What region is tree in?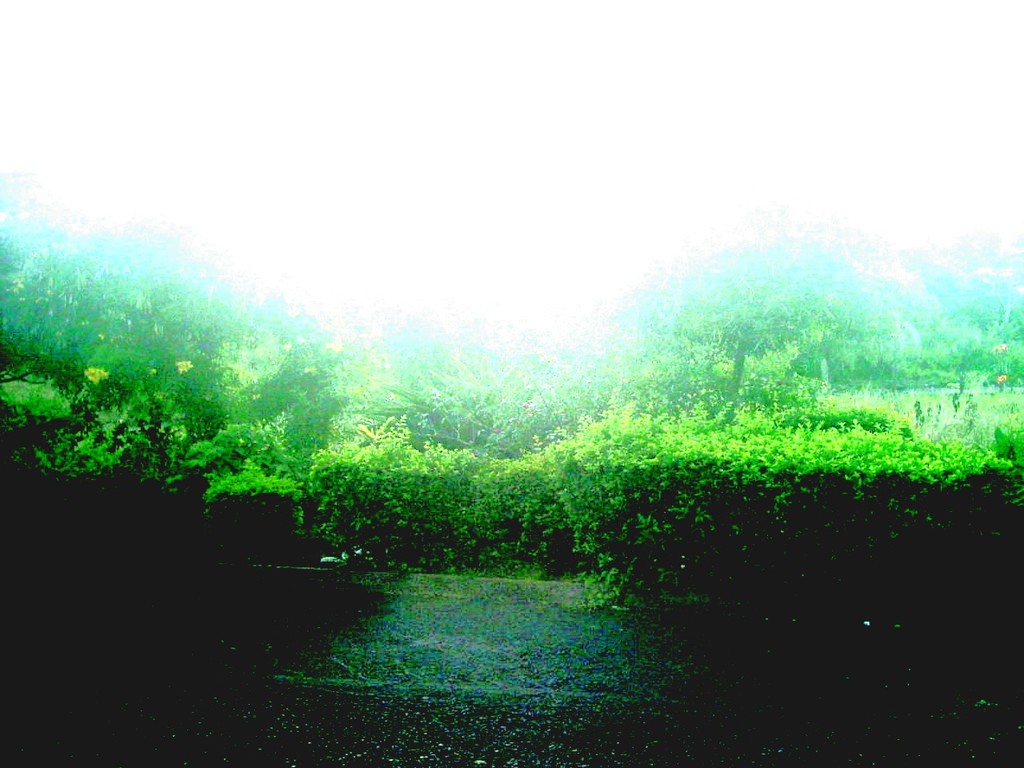
left=674, top=287, right=823, bottom=402.
